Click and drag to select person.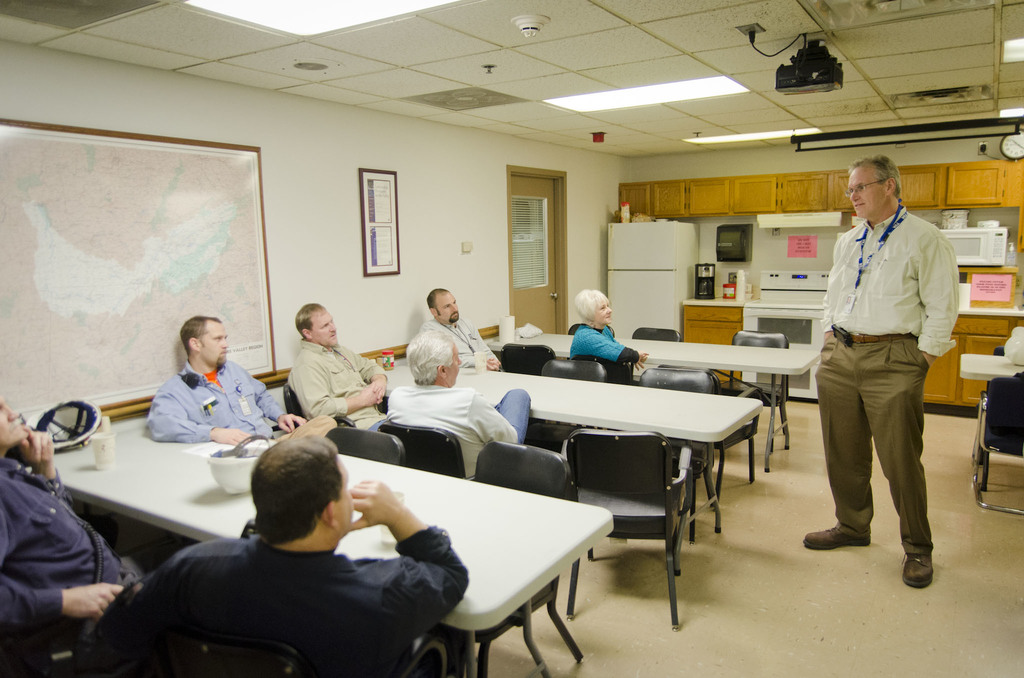
Selection: box(143, 316, 301, 446).
